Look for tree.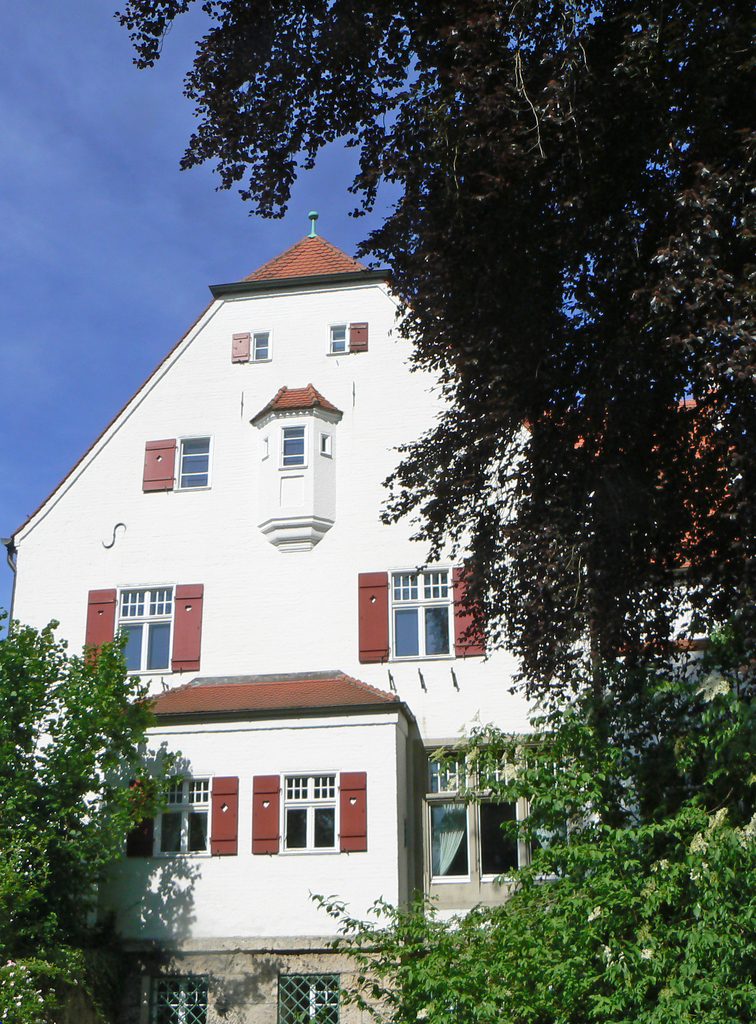
Found: [left=301, top=673, right=755, bottom=1014].
